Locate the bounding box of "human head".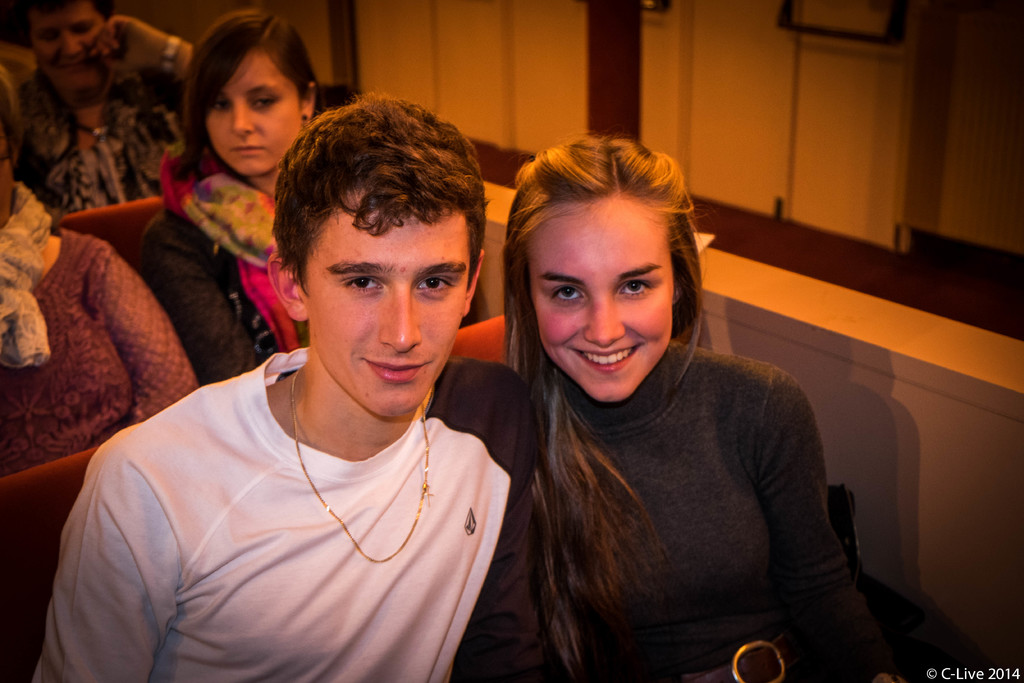
Bounding box: 513/136/691/399.
